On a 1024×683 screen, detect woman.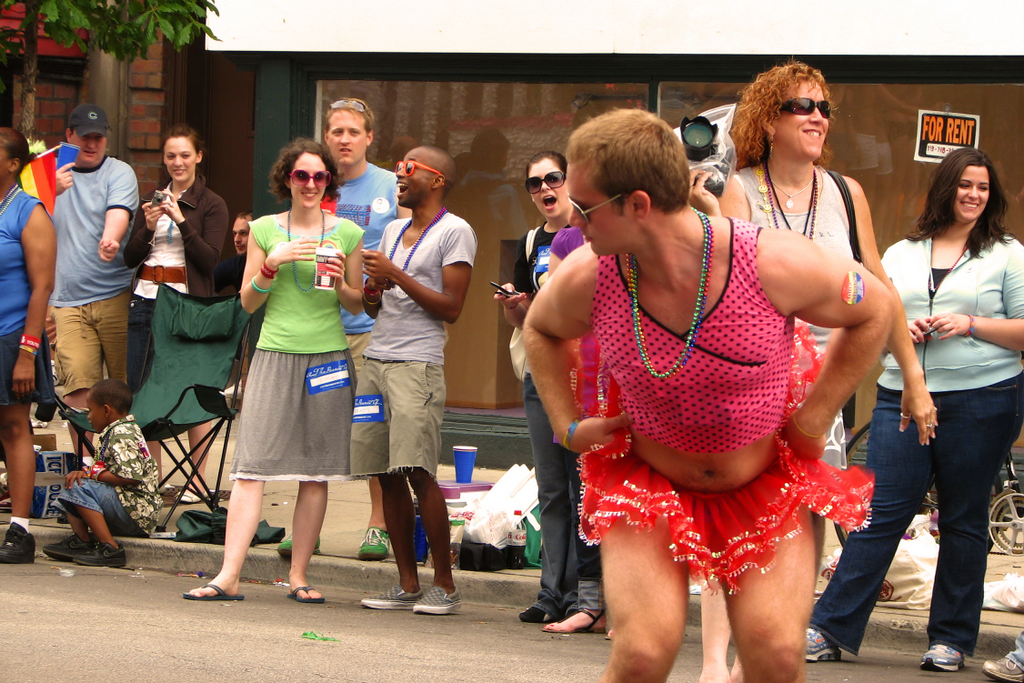
<box>179,130,370,611</box>.
